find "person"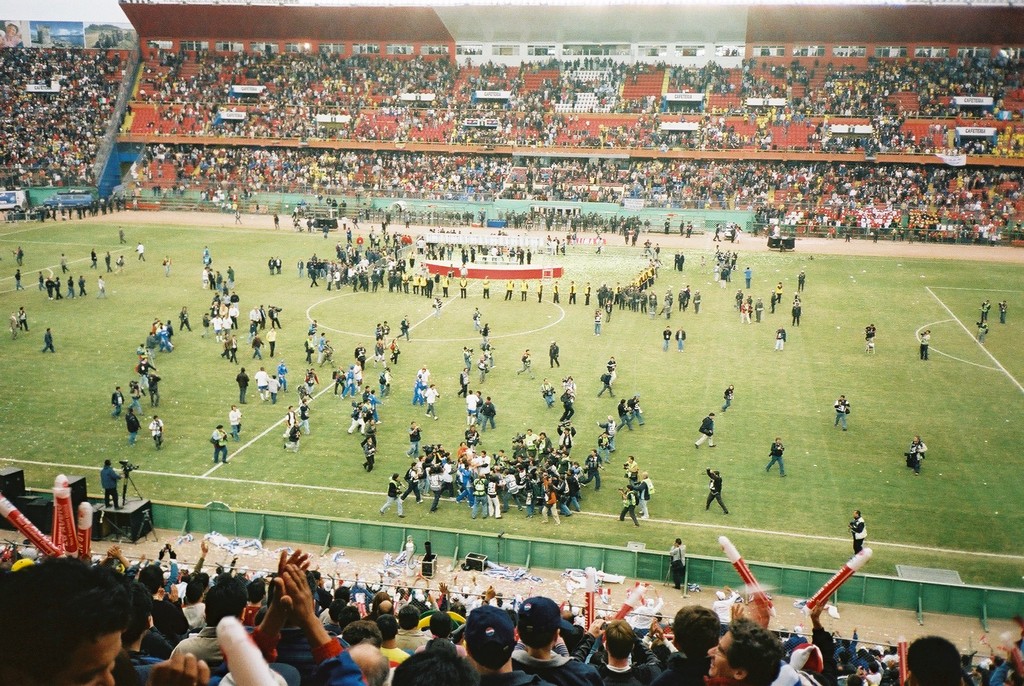
(424,388,438,419)
